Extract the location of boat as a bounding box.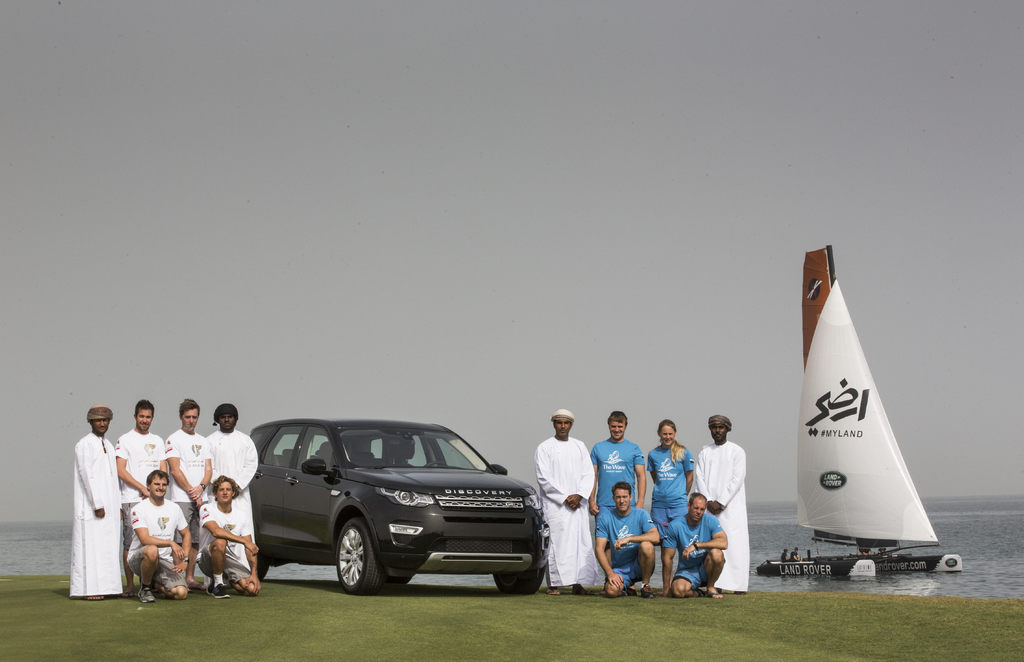
box(775, 251, 952, 590).
